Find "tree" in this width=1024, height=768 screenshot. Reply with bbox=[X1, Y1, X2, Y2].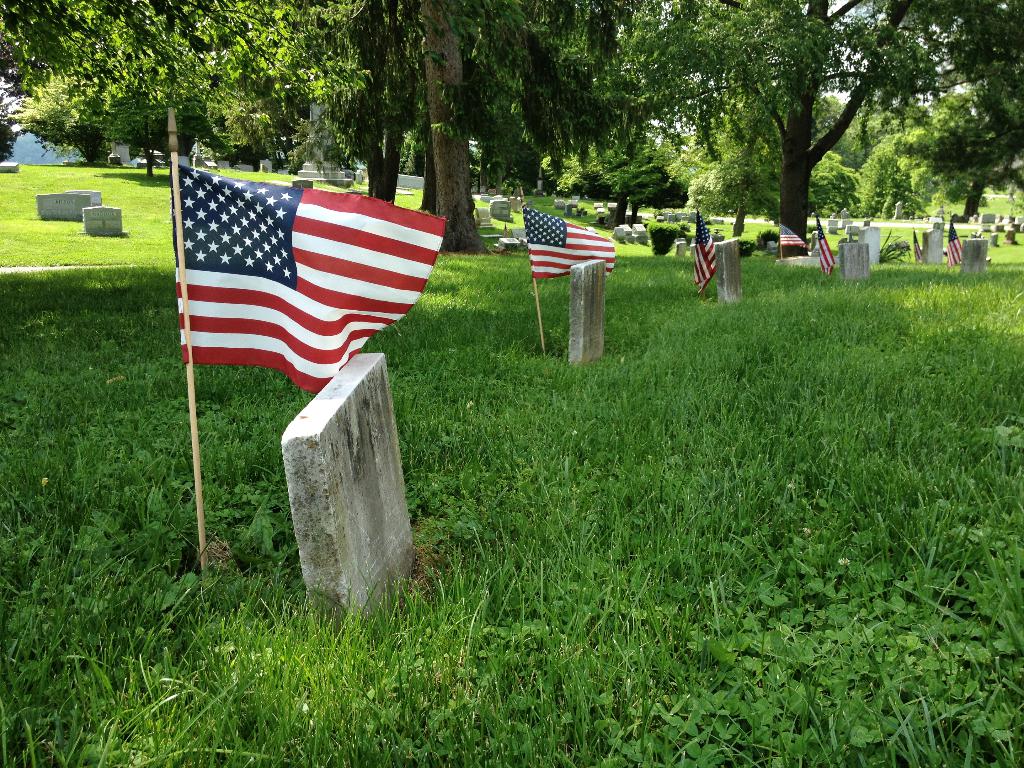
bbox=[908, 0, 1023, 214].
